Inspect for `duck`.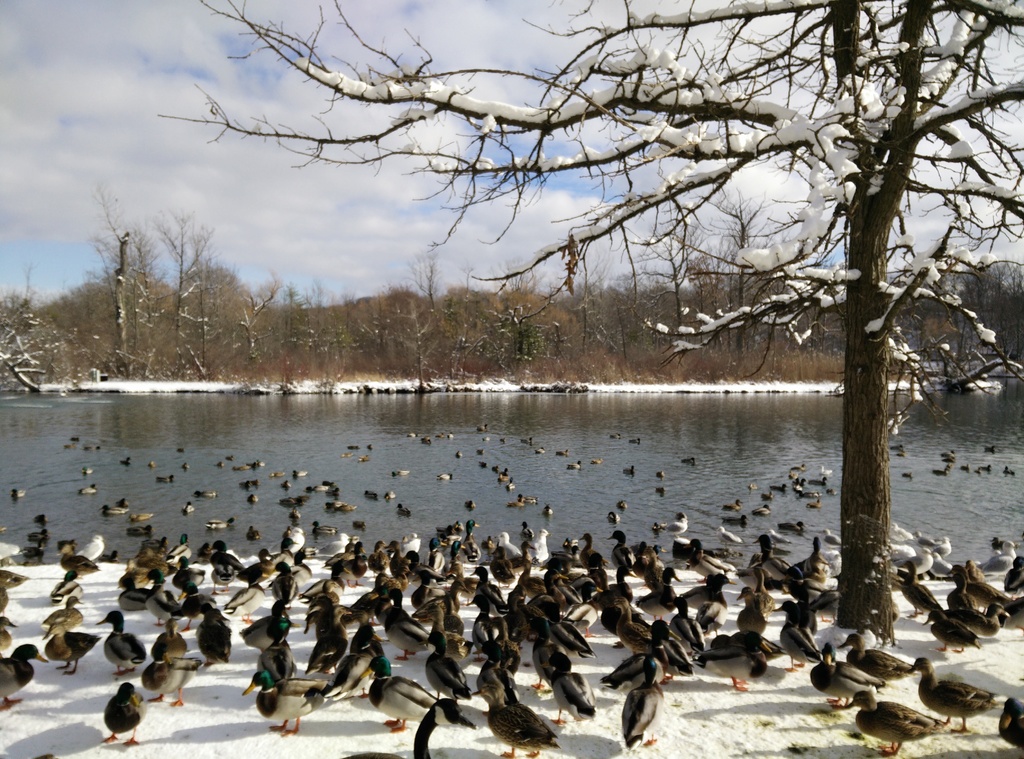
Inspection: x1=811, y1=642, x2=873, y2=706.
